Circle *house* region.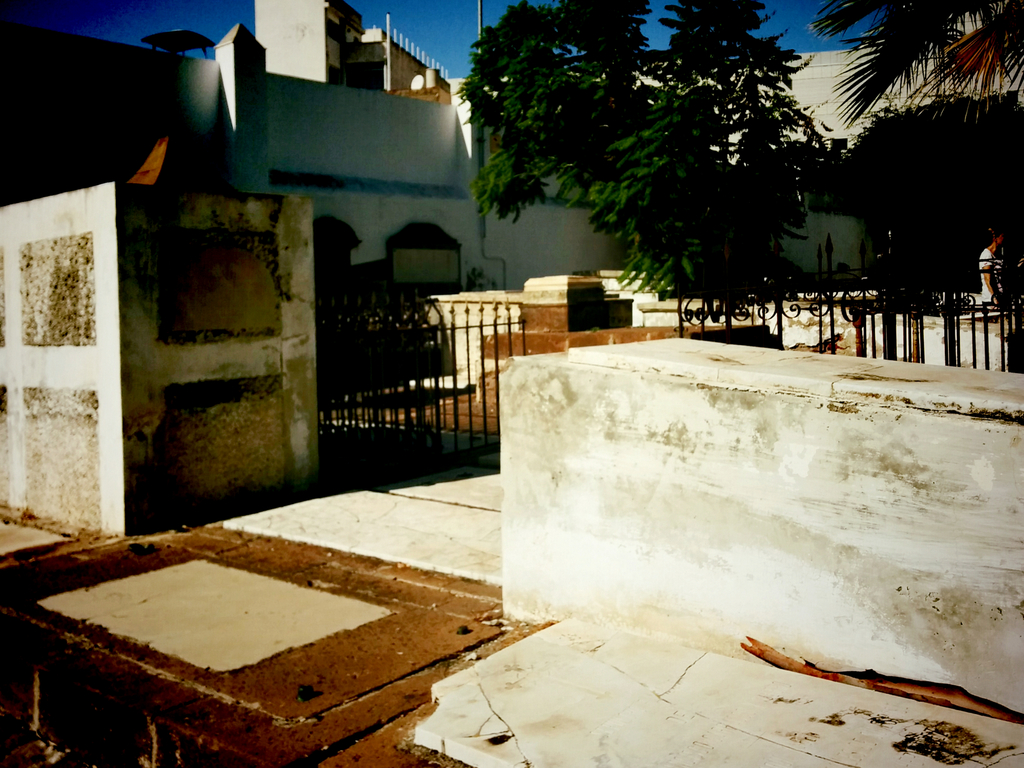
Region: Rect(46, 0, 522, 525).
